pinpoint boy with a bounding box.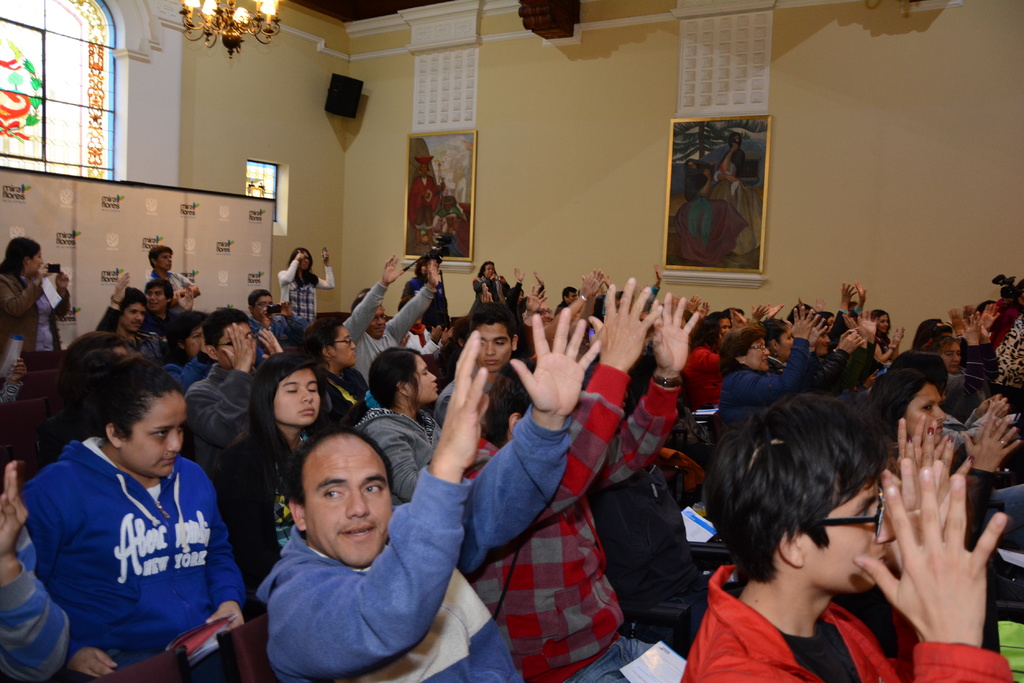
region(452, 275, 698, 682).
